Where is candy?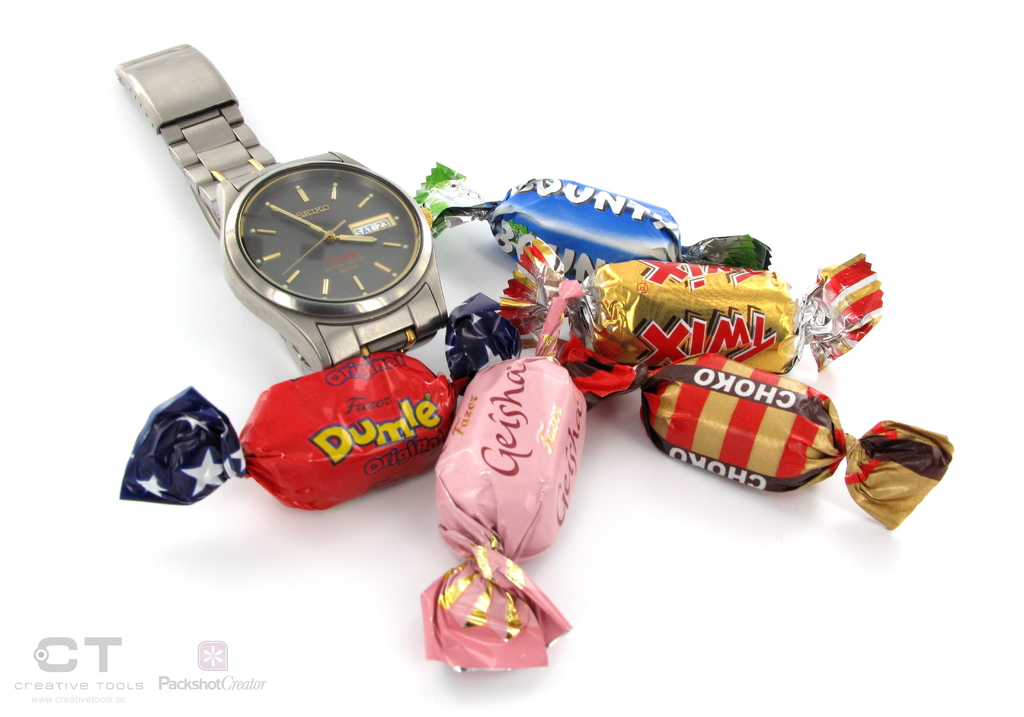
x1=111, y1=156, x2=959, y2=672.
